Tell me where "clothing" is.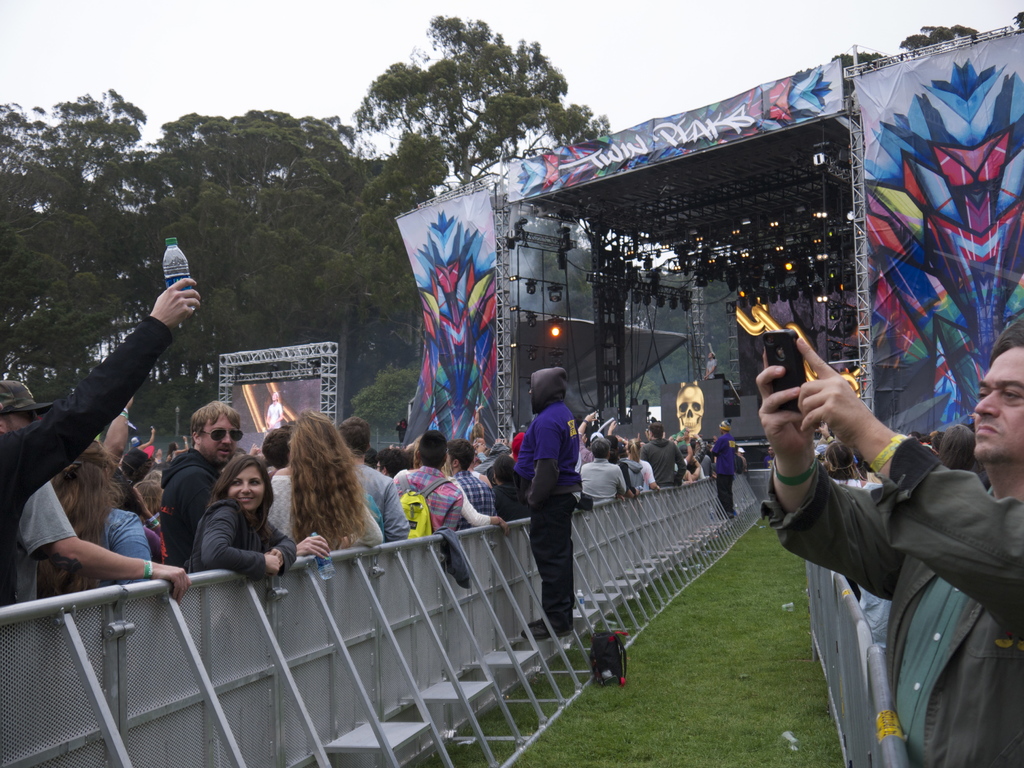
"clothing" is at select_region(463, 486, 506, 525).
